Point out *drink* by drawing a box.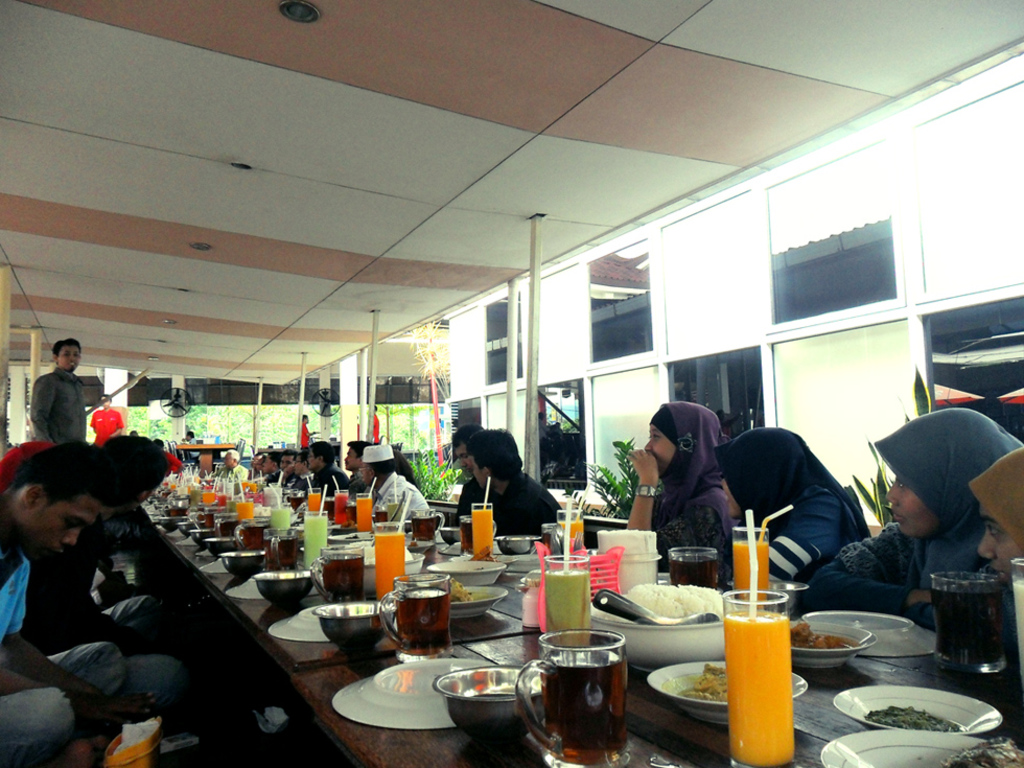
select_region(306, 493, 320, 512).
